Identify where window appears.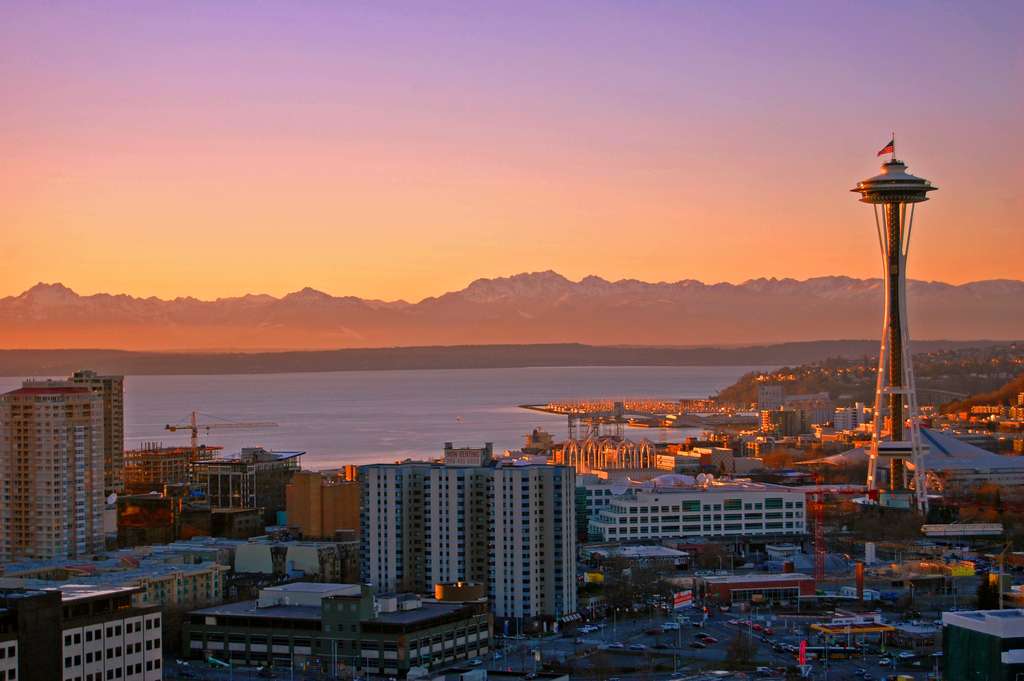
Appears at {"x1": 783, "y1": 501, "x2": 791, "y2": 509}.
